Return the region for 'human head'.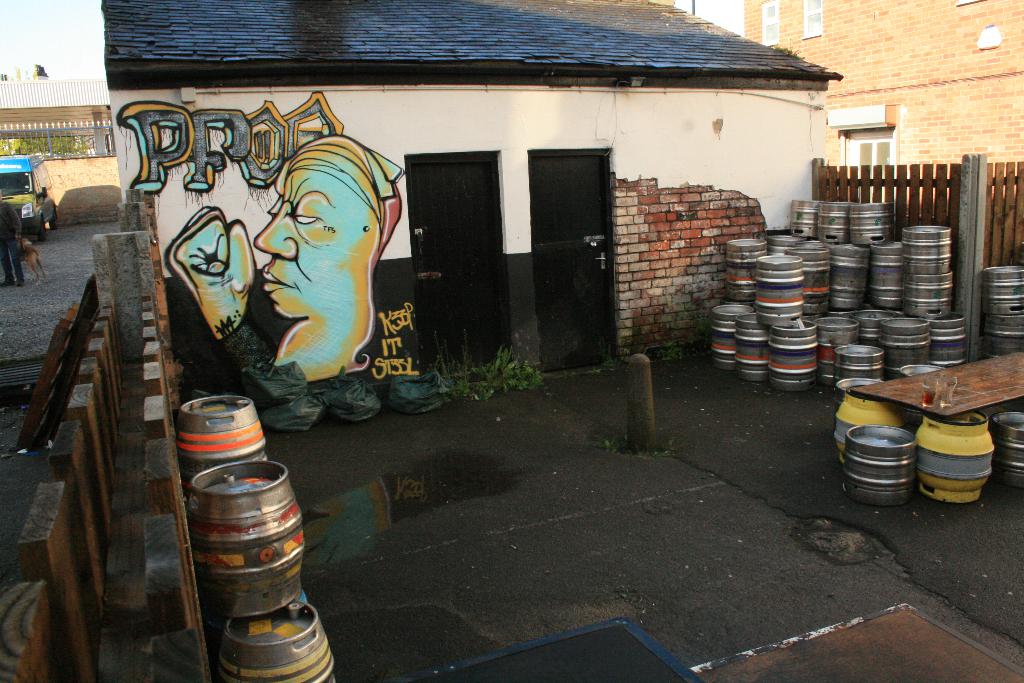
(255,133,391,342).
